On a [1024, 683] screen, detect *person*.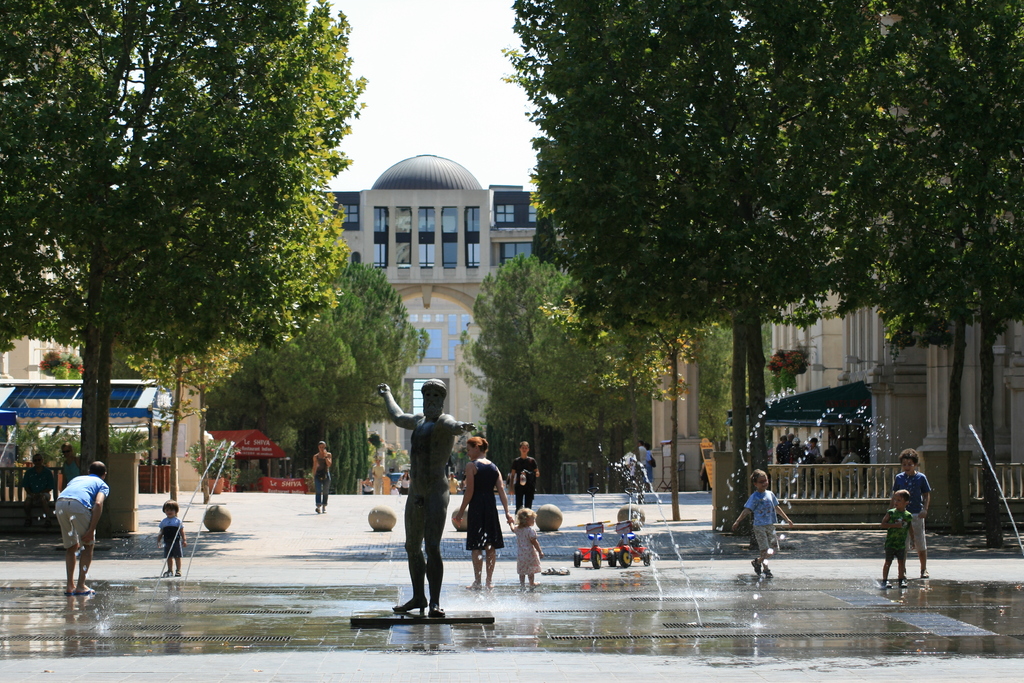
(310, 440, 333, 513).
